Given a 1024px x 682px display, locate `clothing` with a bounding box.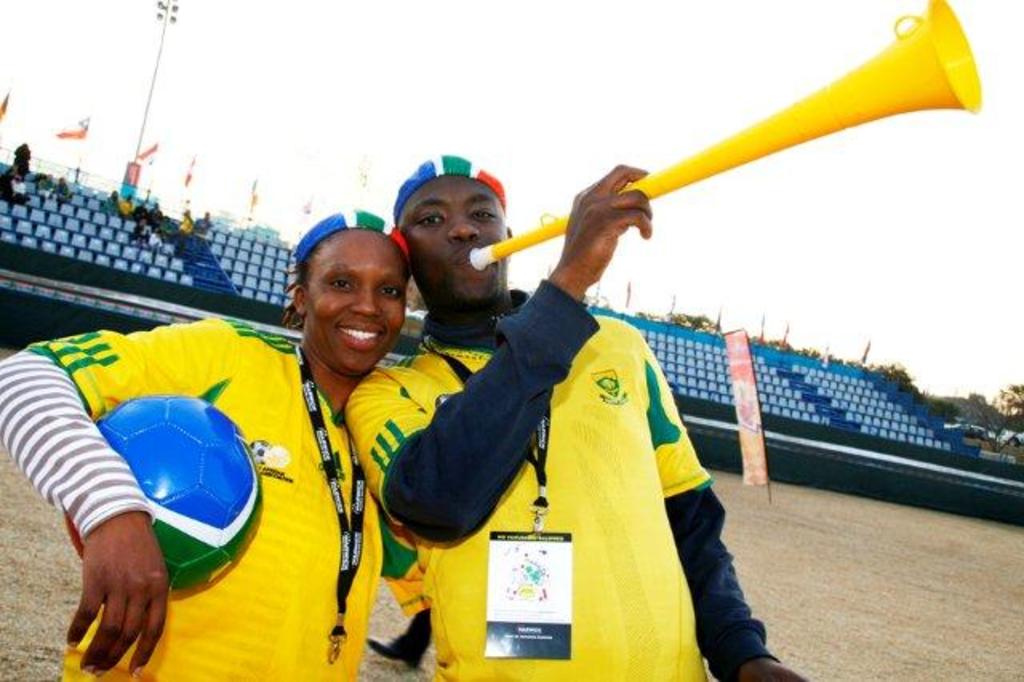
Located: 11, 146, 32, 175.
